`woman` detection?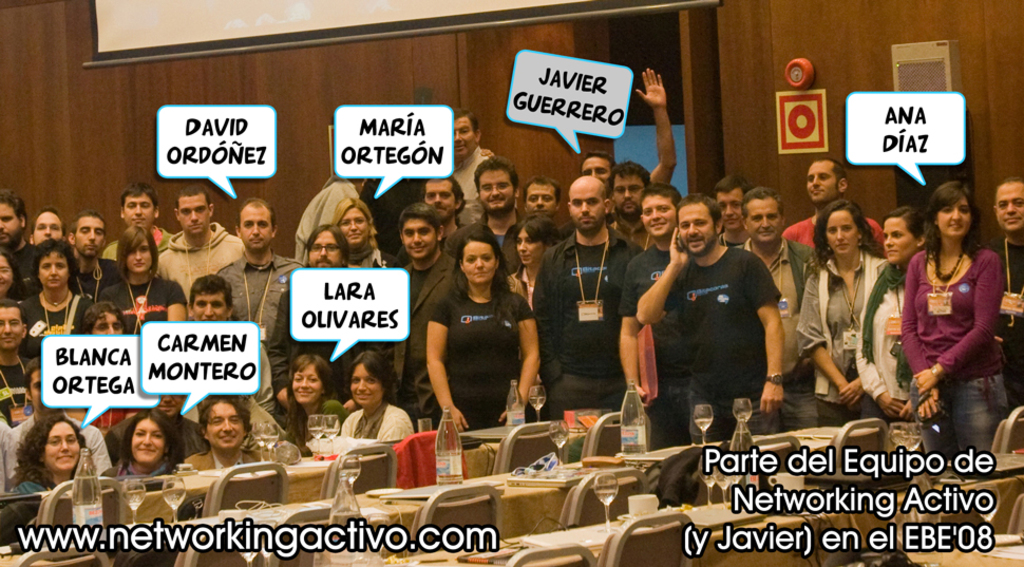
17, 237, 98, 343
